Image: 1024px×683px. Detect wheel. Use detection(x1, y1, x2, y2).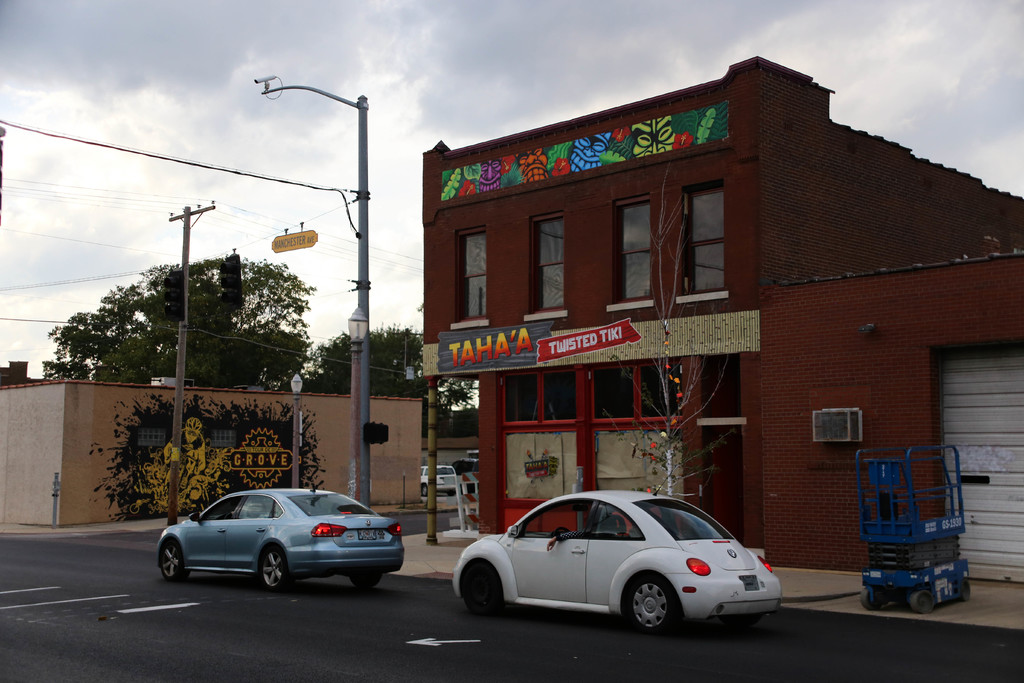
detection(908, 593, 938, 614).
